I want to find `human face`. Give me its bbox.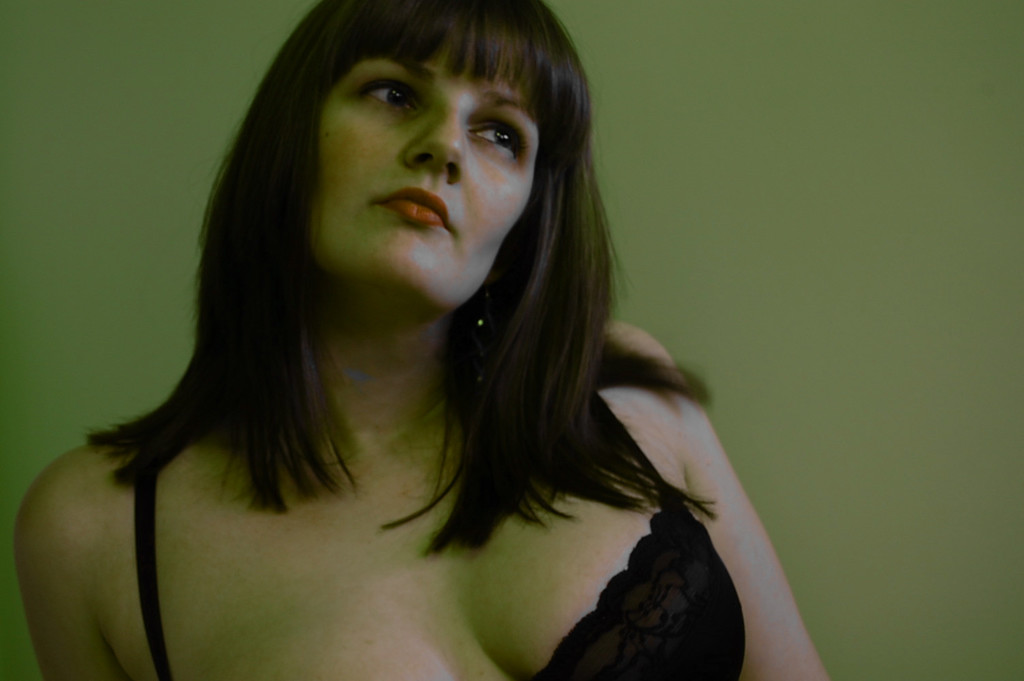
Rect(307, 18, 528, 312).
